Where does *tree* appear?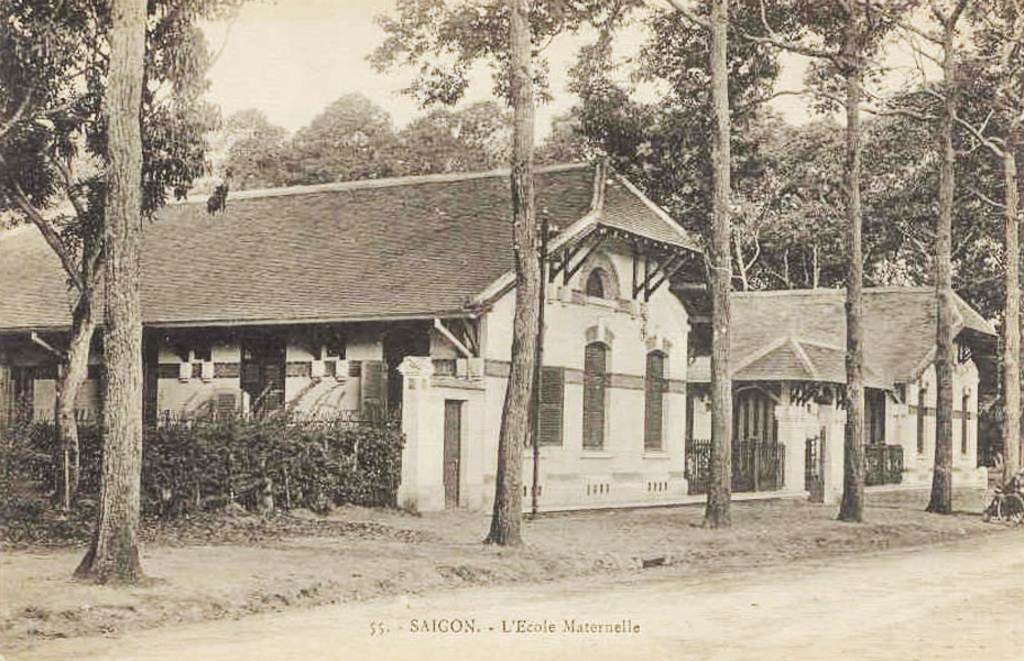
Appears at [0, 35, 224, 531].
